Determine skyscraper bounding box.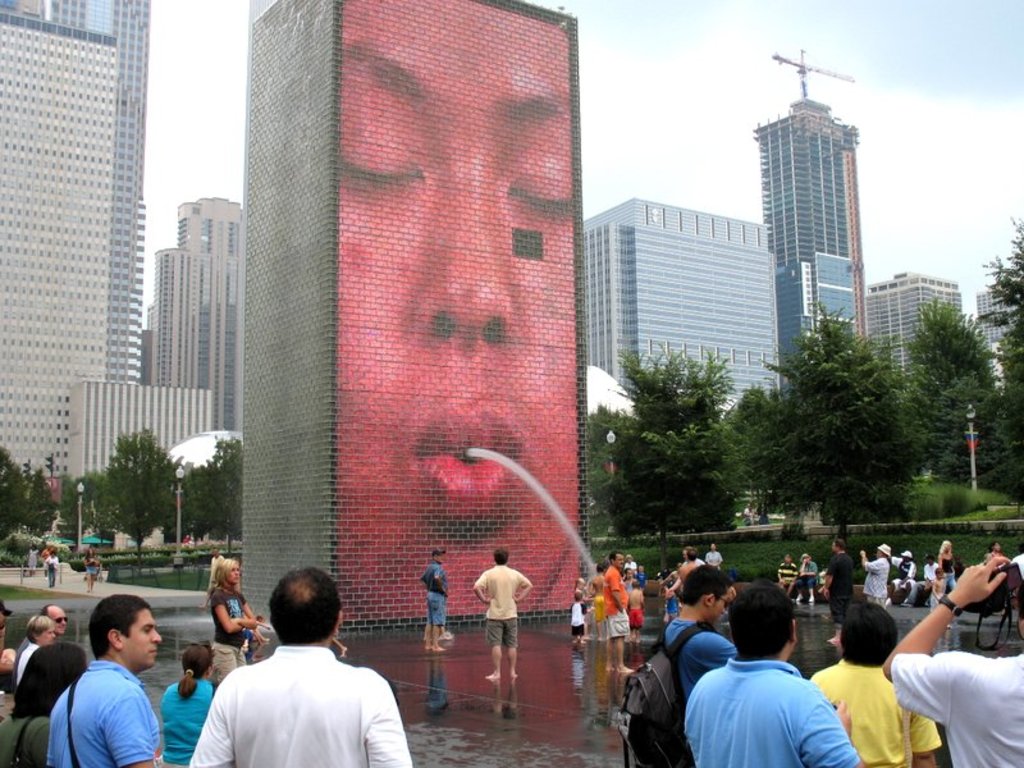
Determined: x1=157, y1=197, x2=247, y2=438.
